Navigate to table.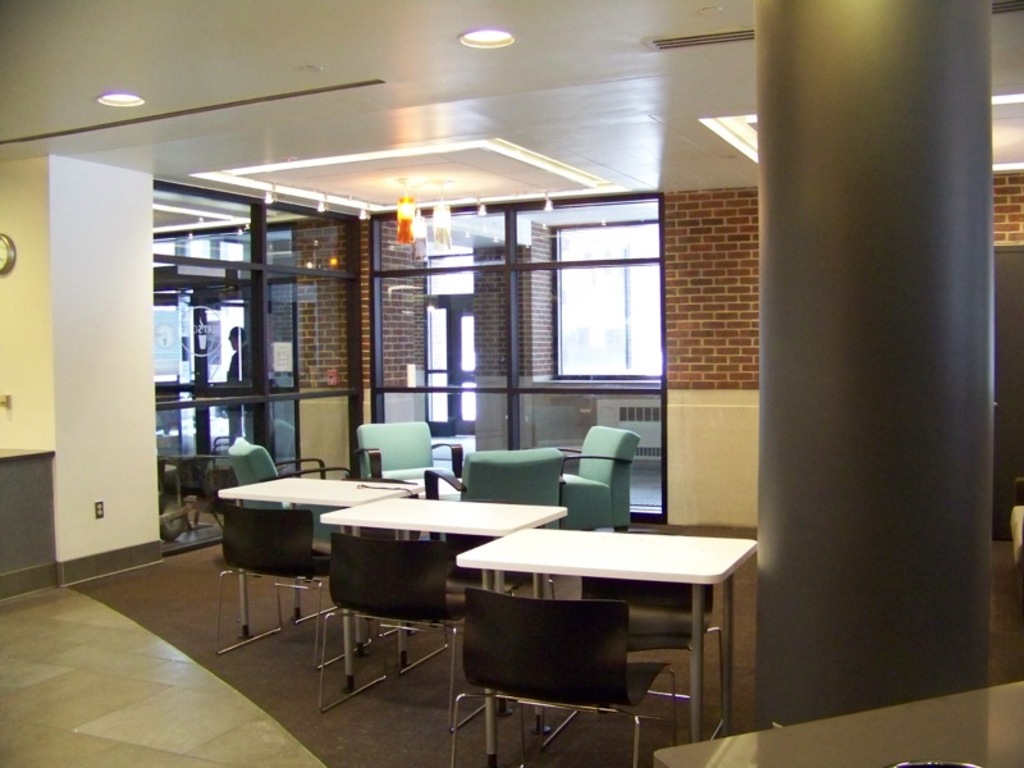
Navigation target: [x1=211, y1=475, x2=417, y2=680].
